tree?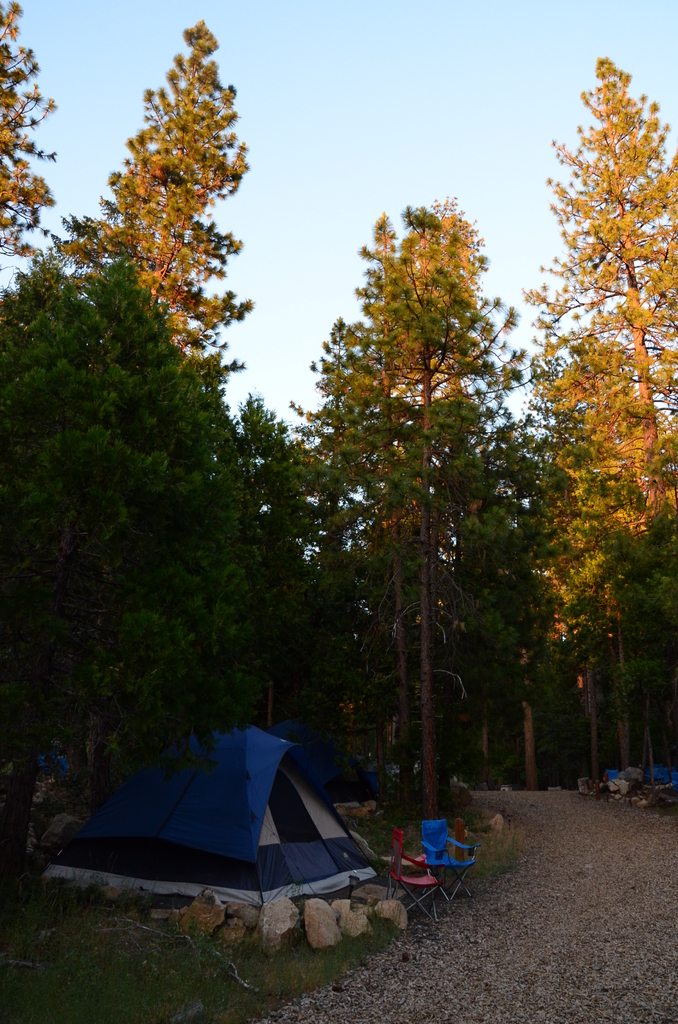
273:307:414:788
